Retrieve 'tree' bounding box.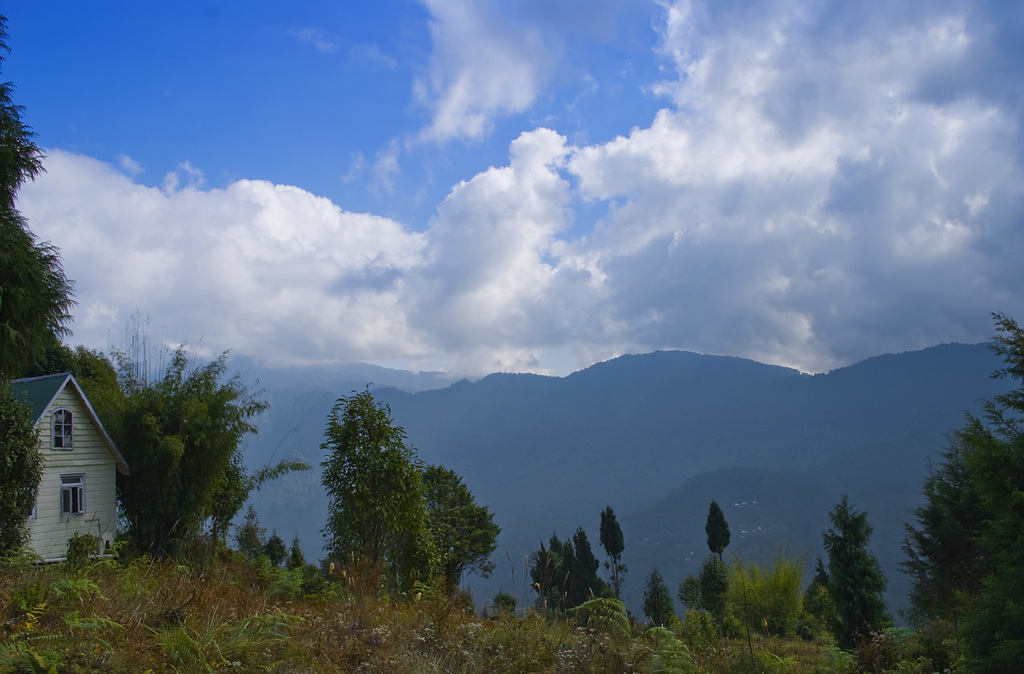
Bounding box: crop(641, 569, 675, 636).
